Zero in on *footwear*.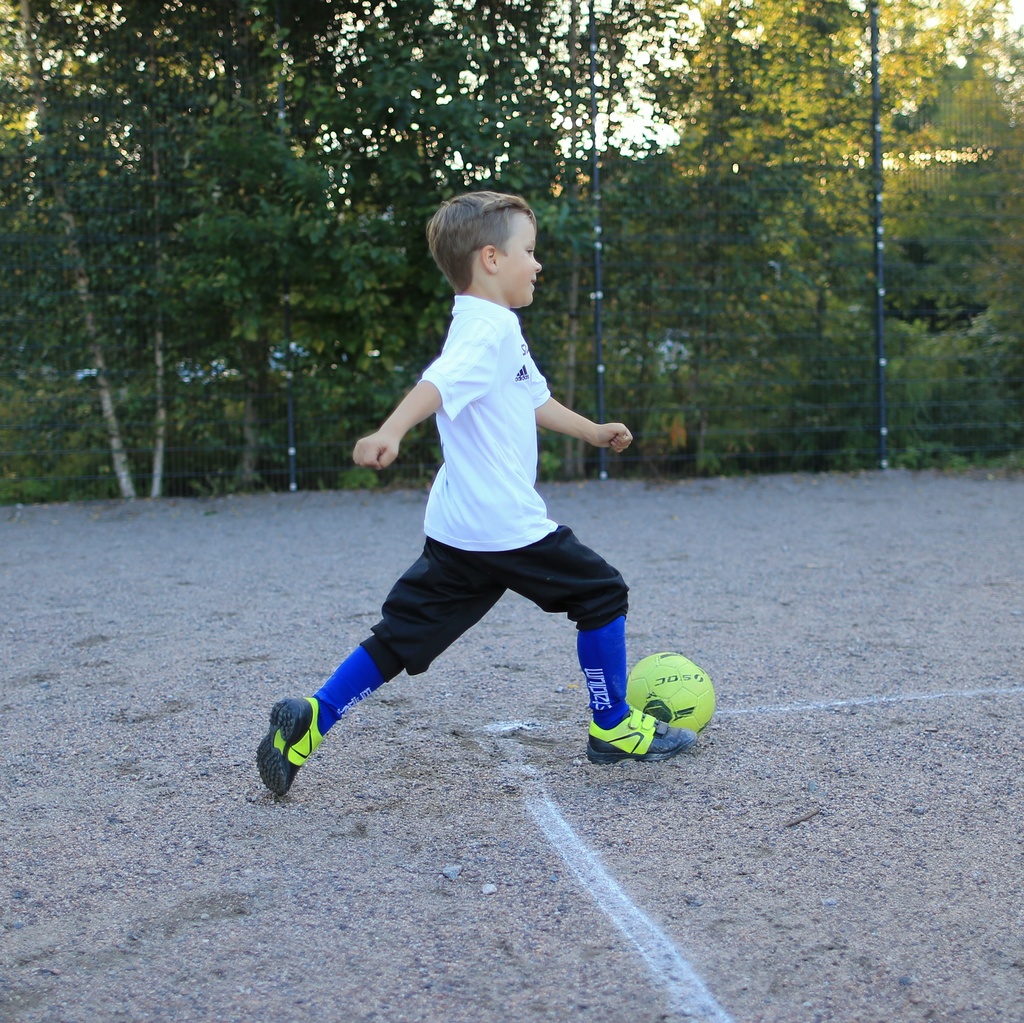
Zeroed in: bbox=(251, 690, 347, 801).
